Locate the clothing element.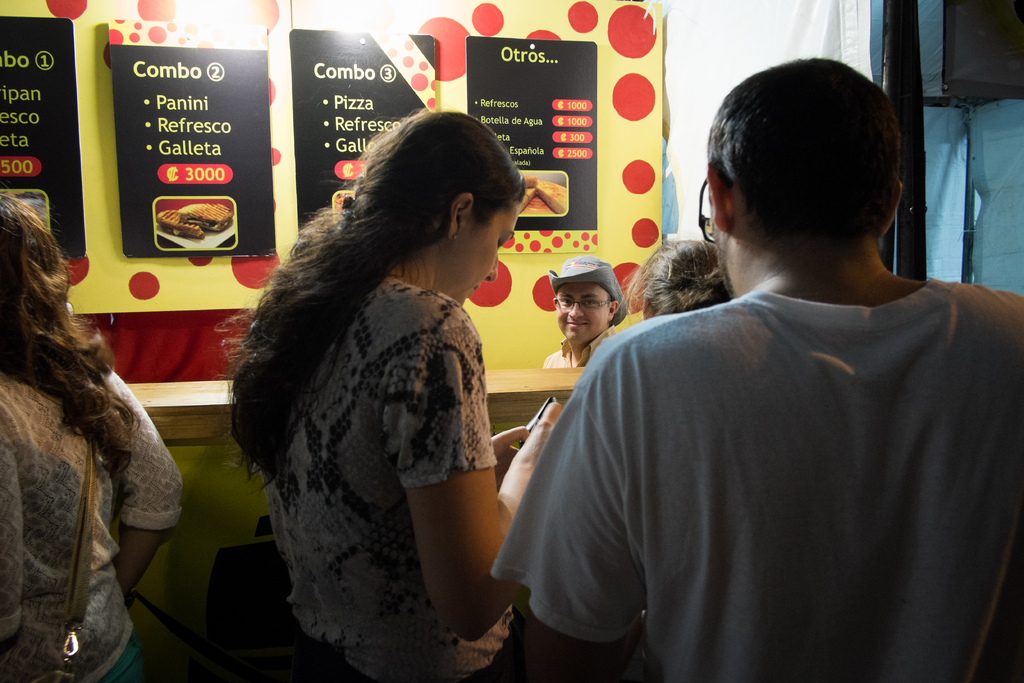
Element bbox: <bbox>0, 338, 180, 682</bbox>.
